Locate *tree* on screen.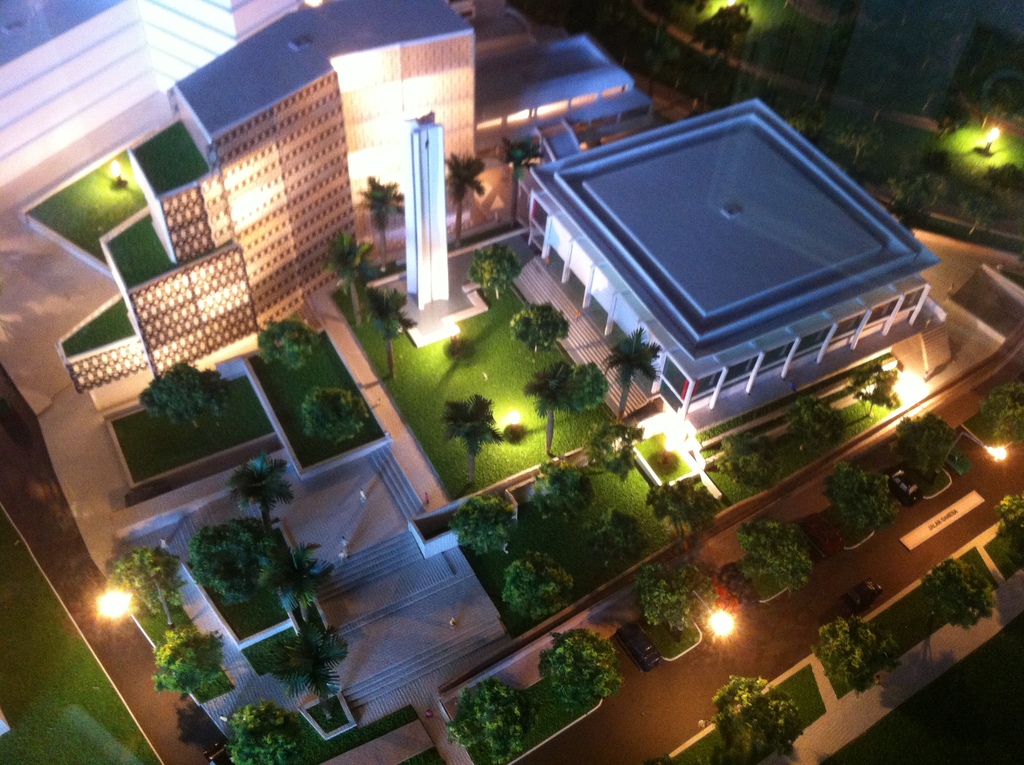
On screen at [x1=601, y1=319, x2=660, y2=423].
